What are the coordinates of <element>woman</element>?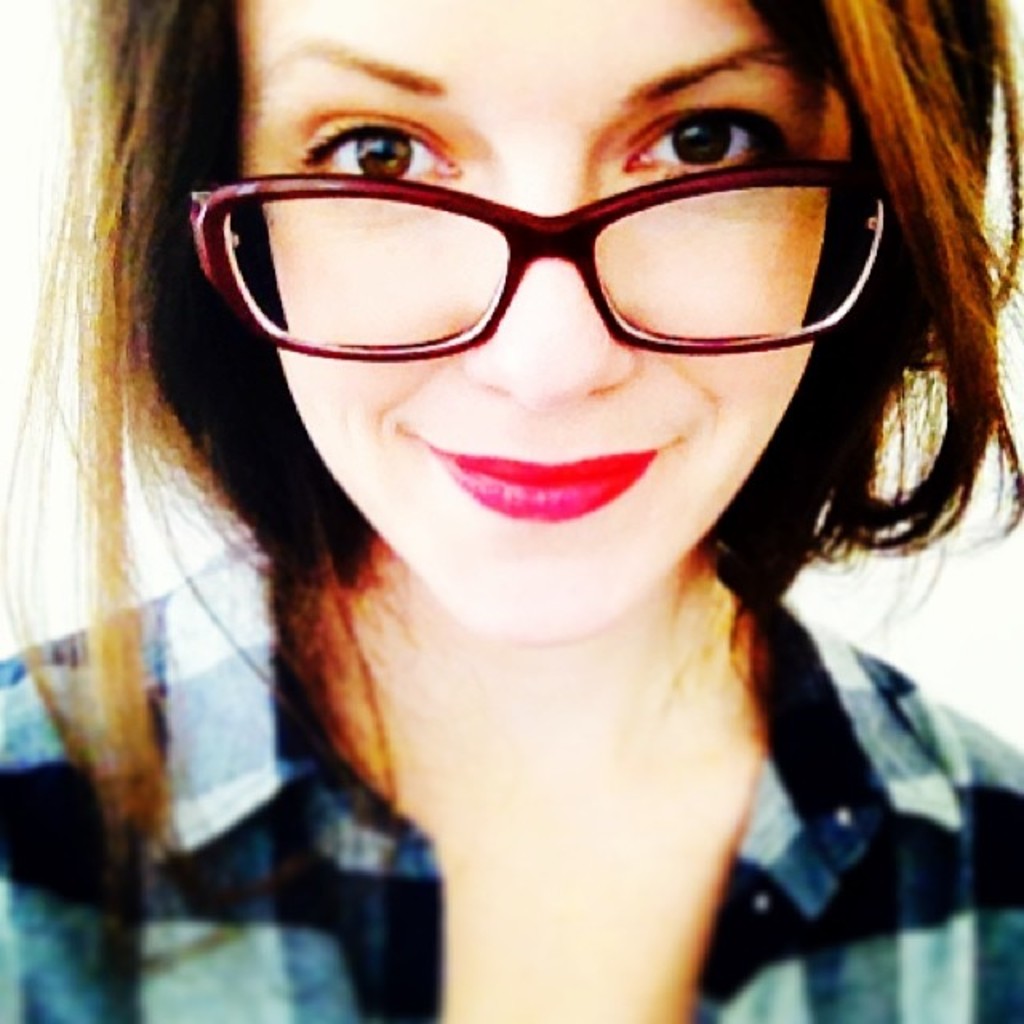
(0,0,1023,1010).
